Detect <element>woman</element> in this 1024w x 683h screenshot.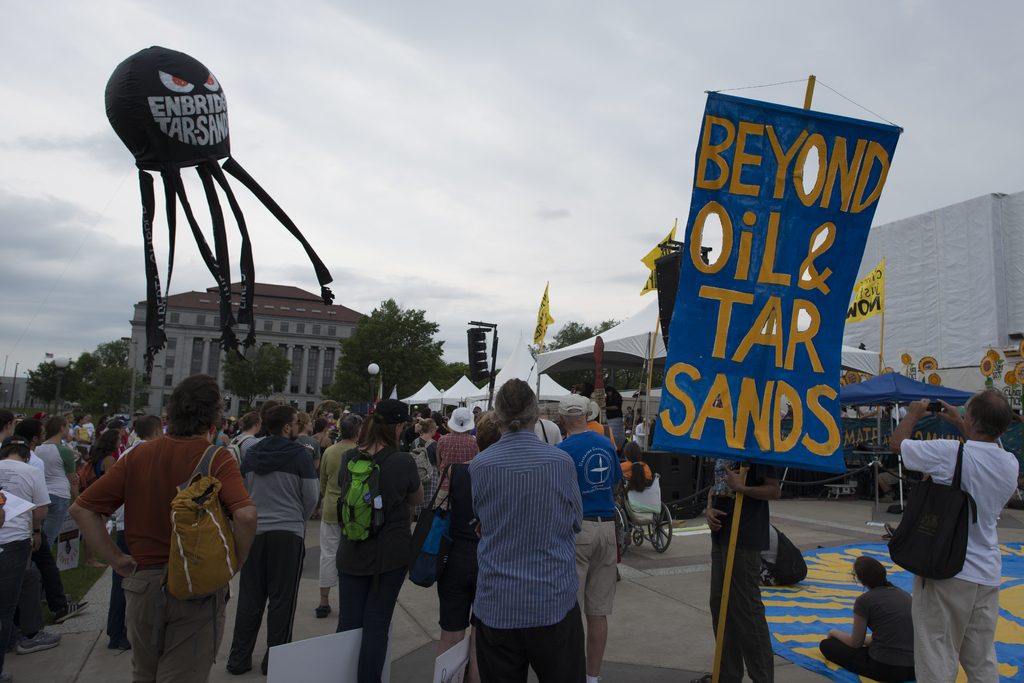
Detection: rect(34, 417, 81, 588).
